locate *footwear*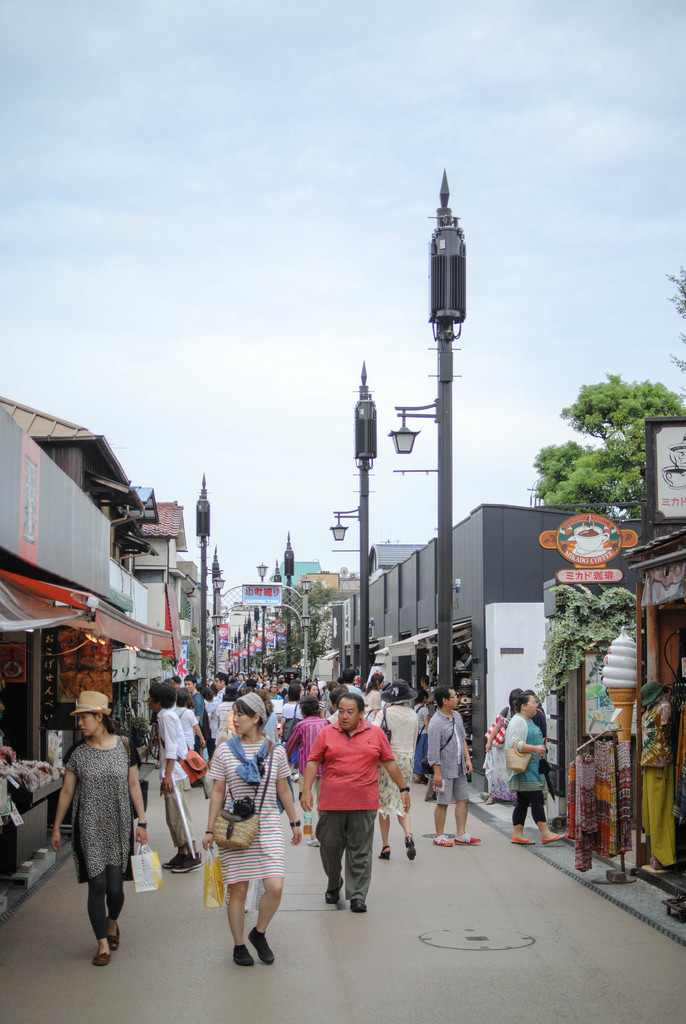
pyautogui.locateOnScreen(325, 874, 343, 906)
